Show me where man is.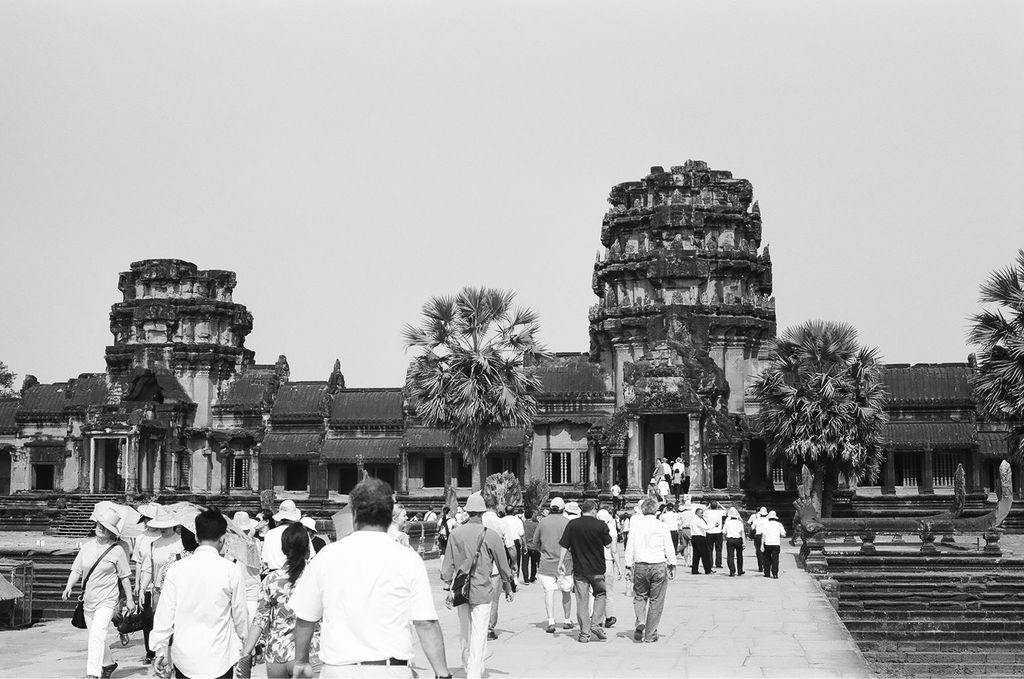
man is at 434,487,512,678.
